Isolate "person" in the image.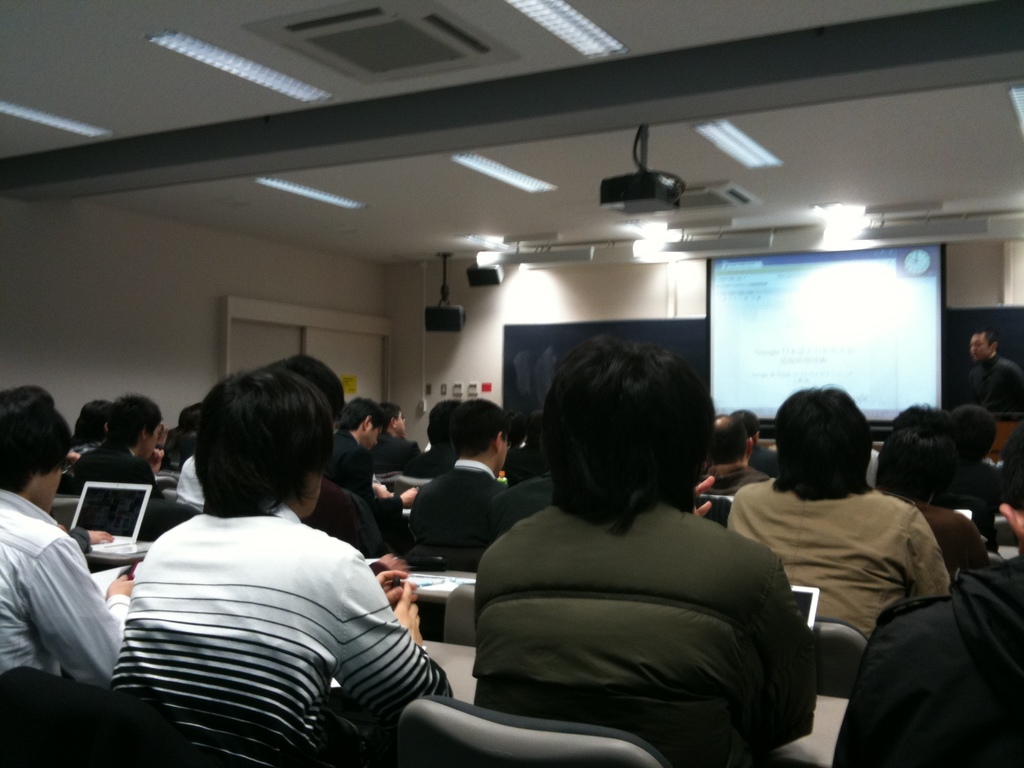
Isolated region: BBox(468, 331, 818, 765).
